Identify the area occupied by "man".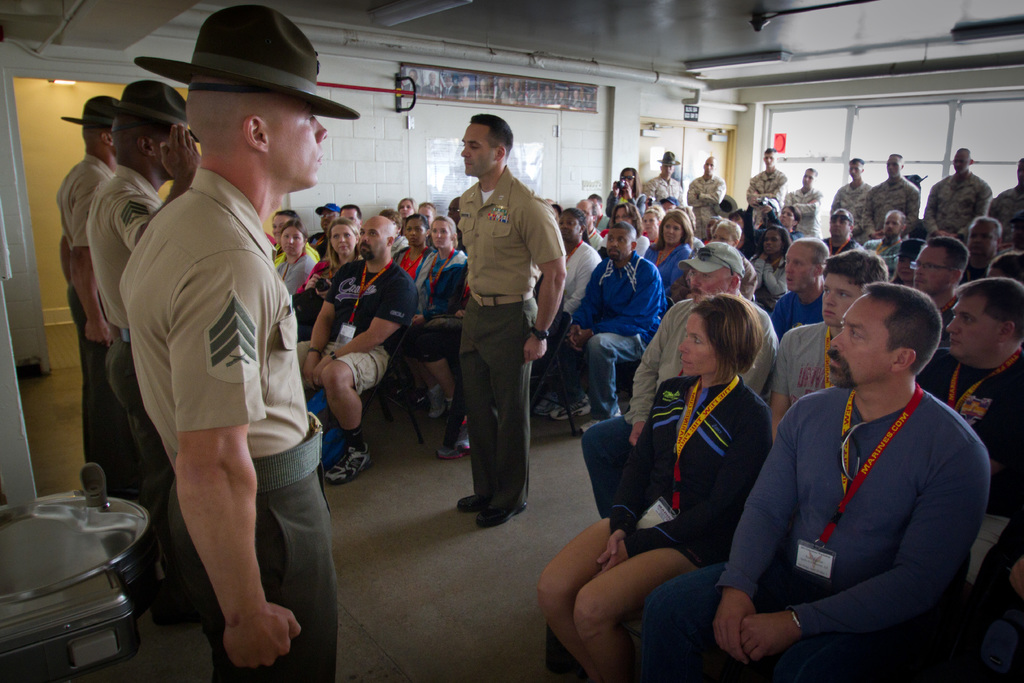
Area: crop(777, 233, 854, 345).
